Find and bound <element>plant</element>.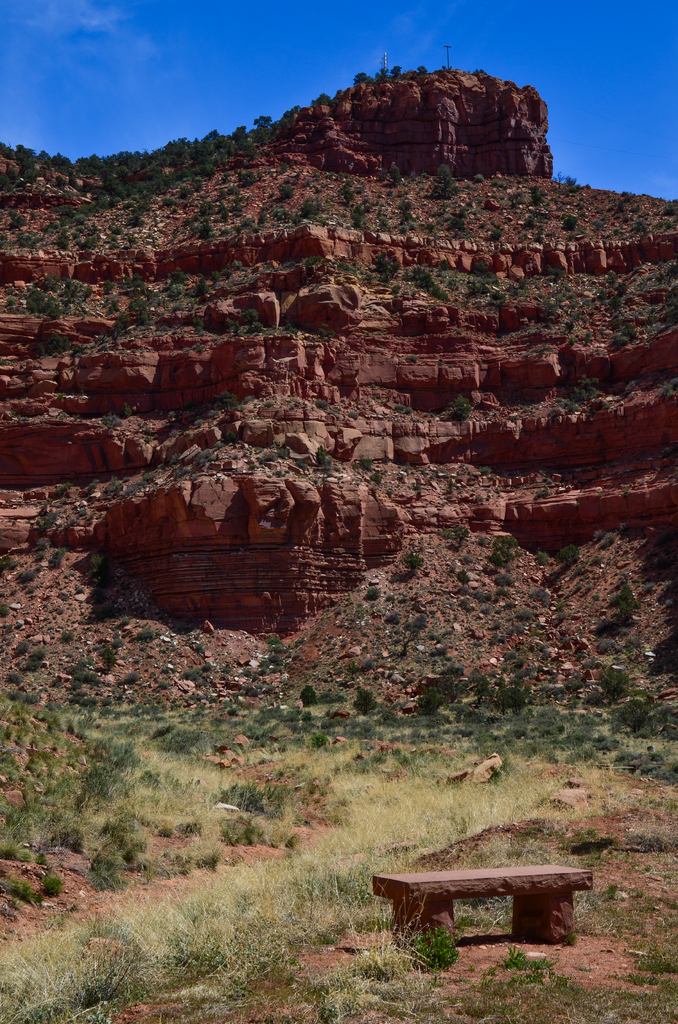
Bound: locate(417, 483, 421, 491).
